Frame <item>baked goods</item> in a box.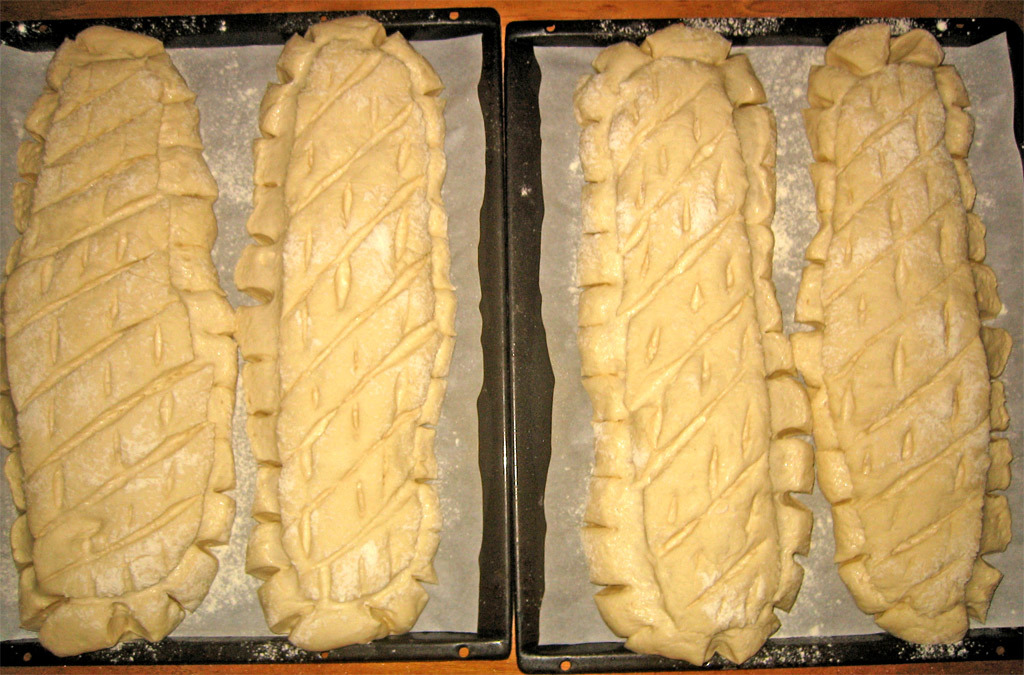
pyautogui.locateOnScreen(583, 23, 816, 672).
